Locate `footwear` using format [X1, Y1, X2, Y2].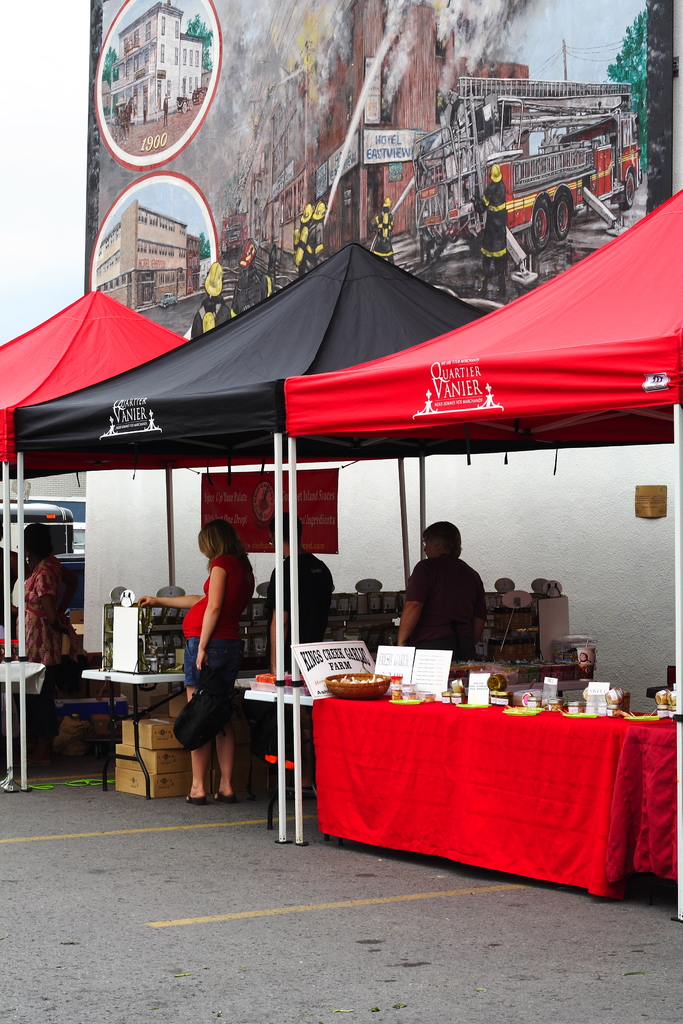
[213, 791, 237, 805].
